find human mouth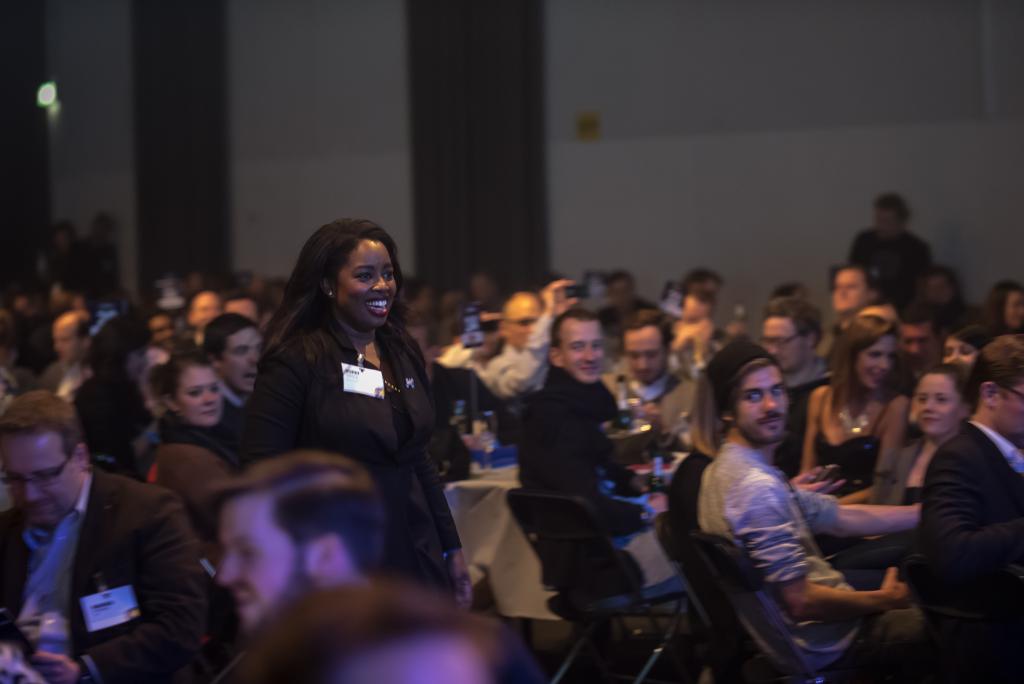
box(920, 415, 941, 421)
